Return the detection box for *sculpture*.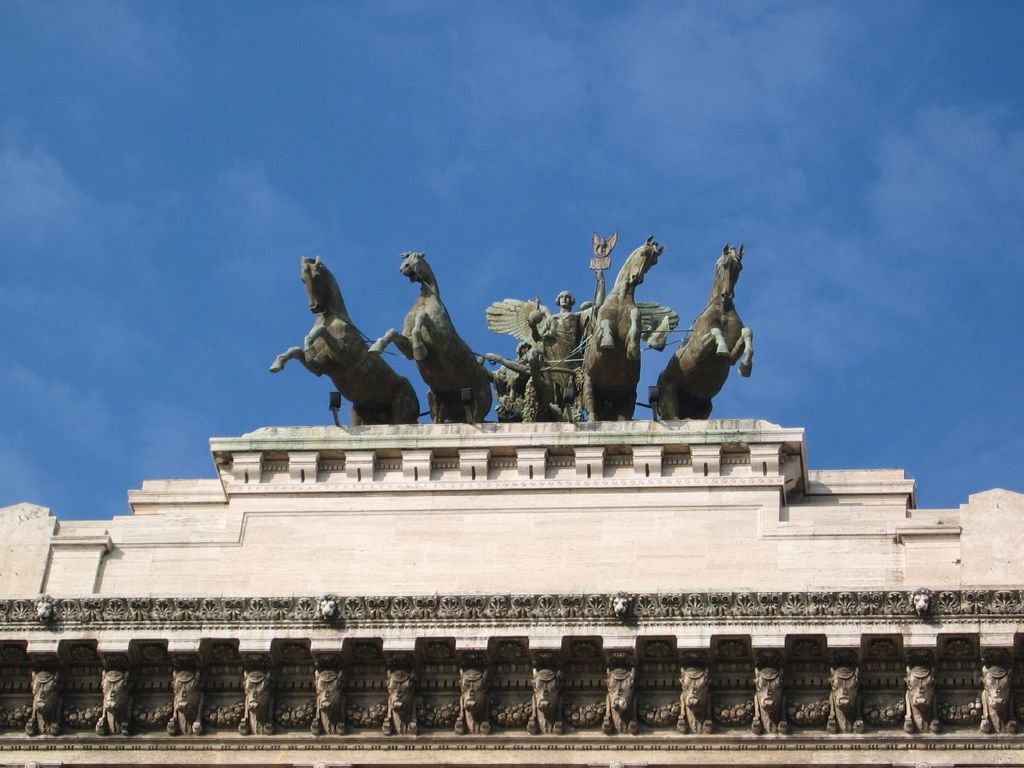
467 668 491 731.
